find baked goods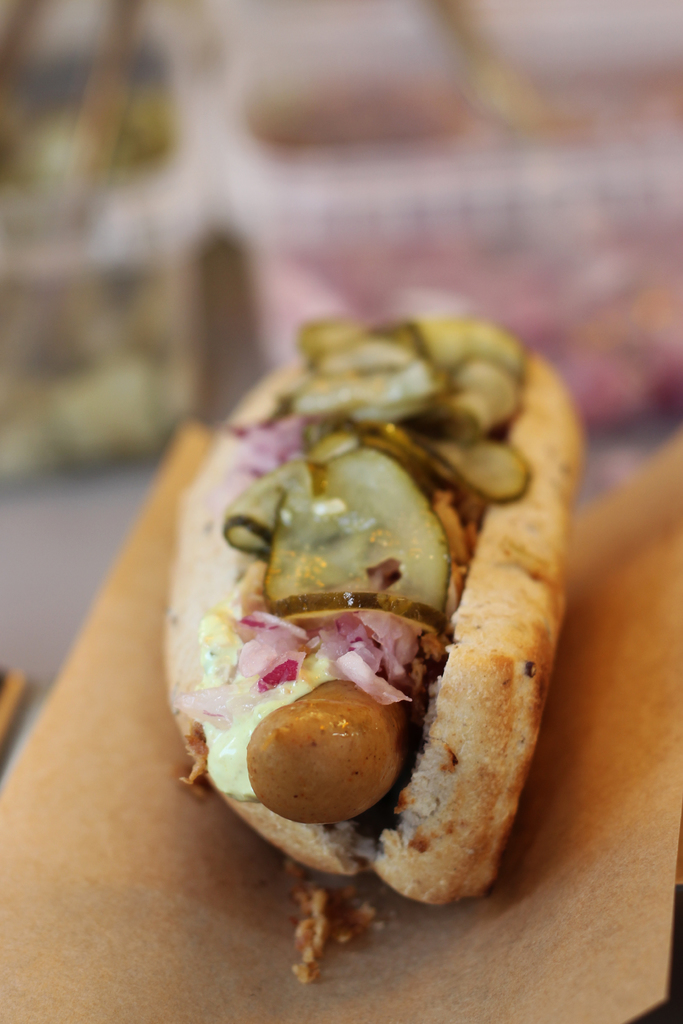
pyautogui.locateOnScreen(177, 317, 566, 940)
